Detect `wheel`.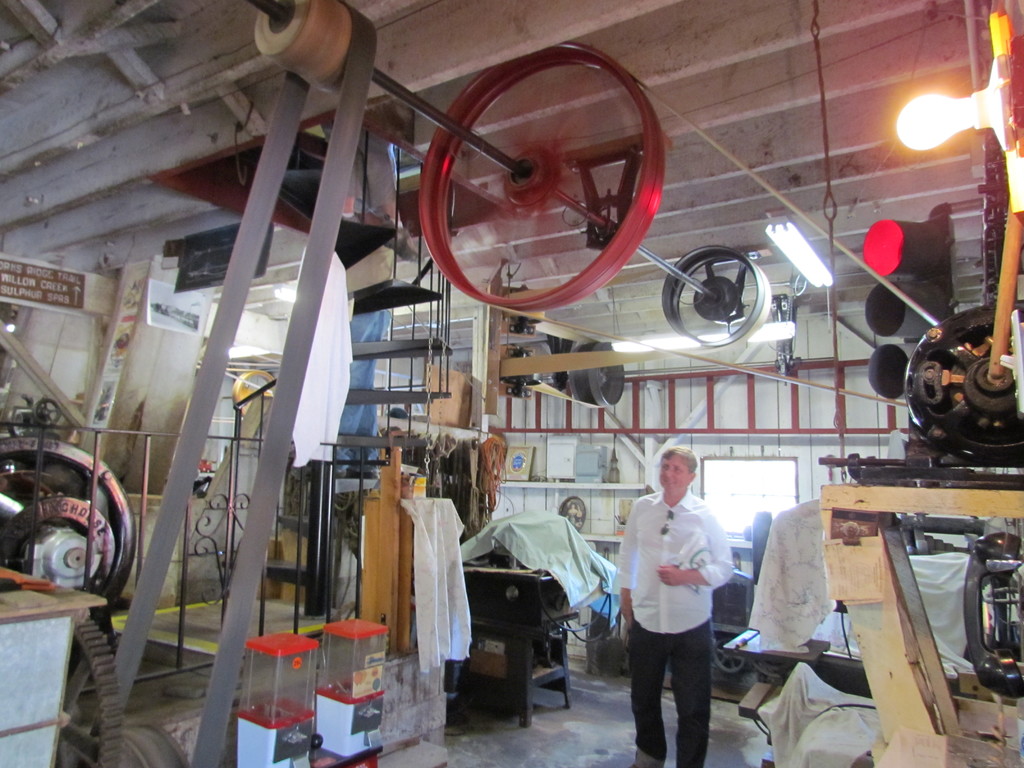
Detected at [x1=666, y1=239, x2=764, y2=351].
